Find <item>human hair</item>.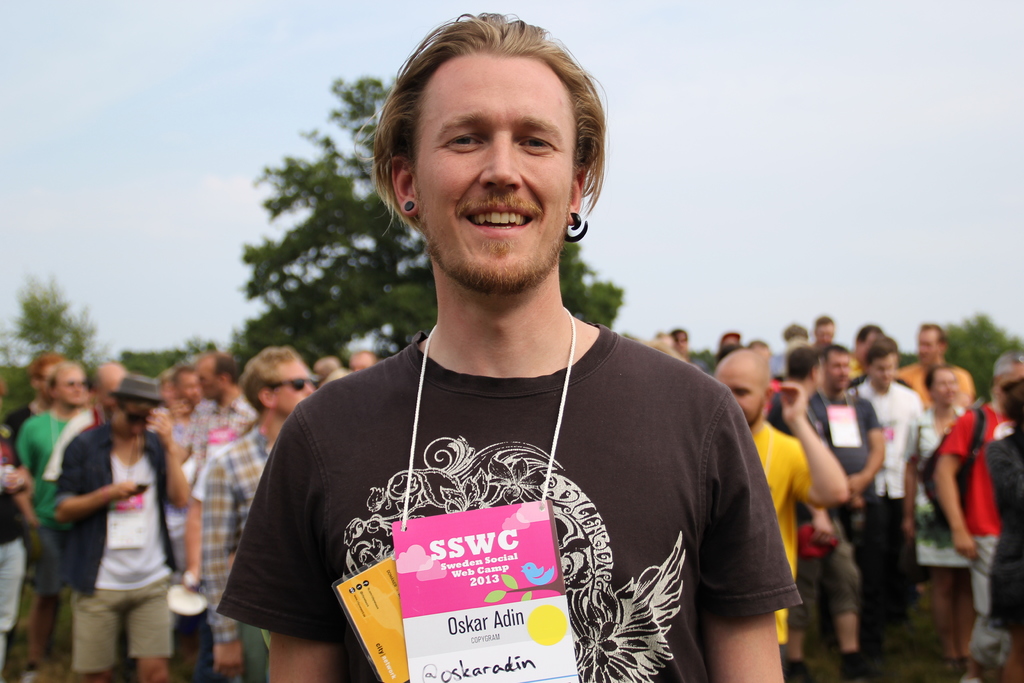
669/328/688/344.
